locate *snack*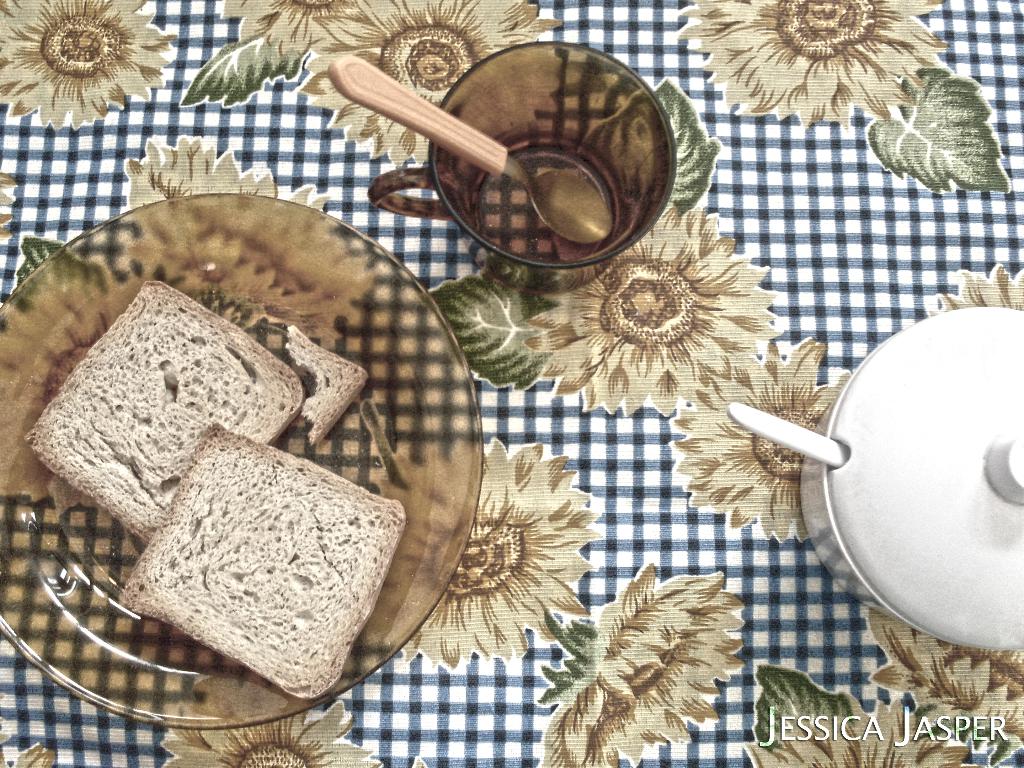
left=121, top=429, right=406, bottom=695
